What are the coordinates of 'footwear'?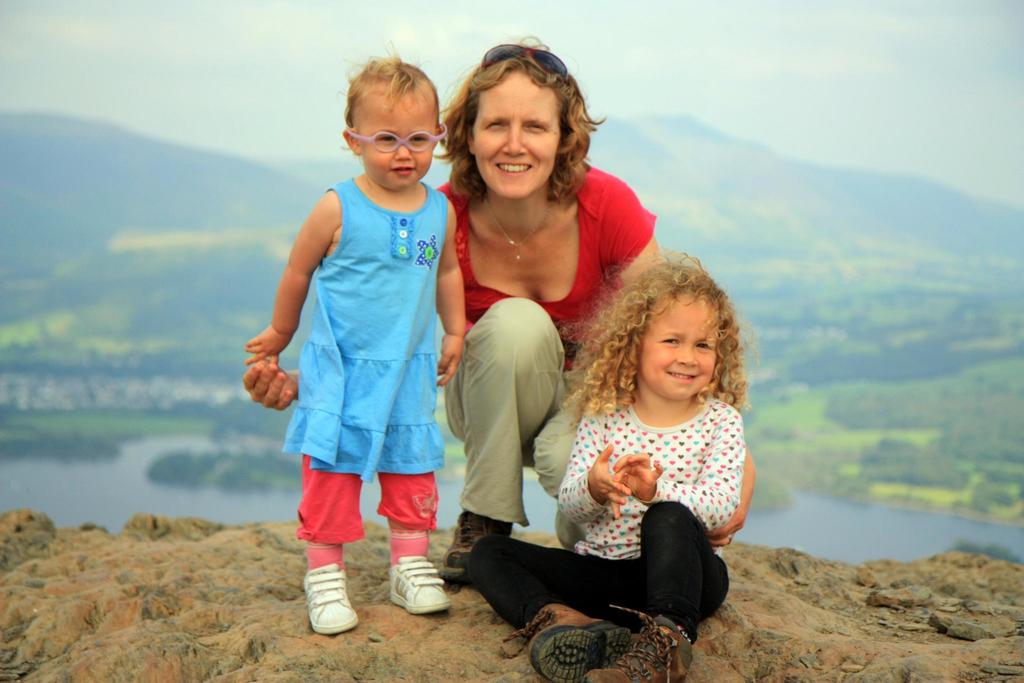
576,604,696,682.
